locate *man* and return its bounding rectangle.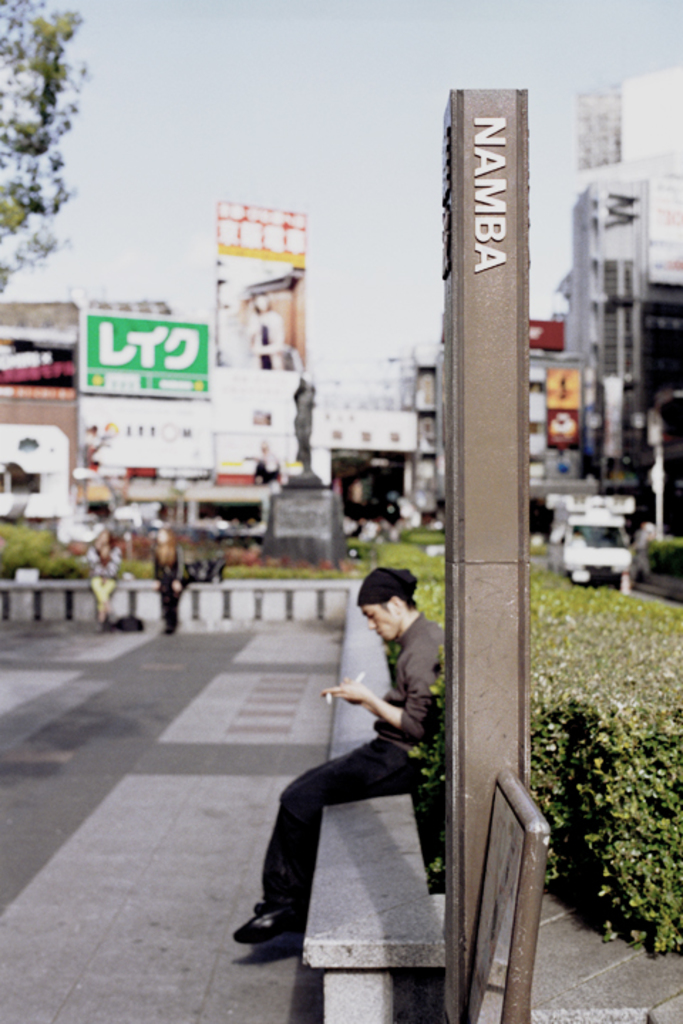
(260, 566, 458, 974).
